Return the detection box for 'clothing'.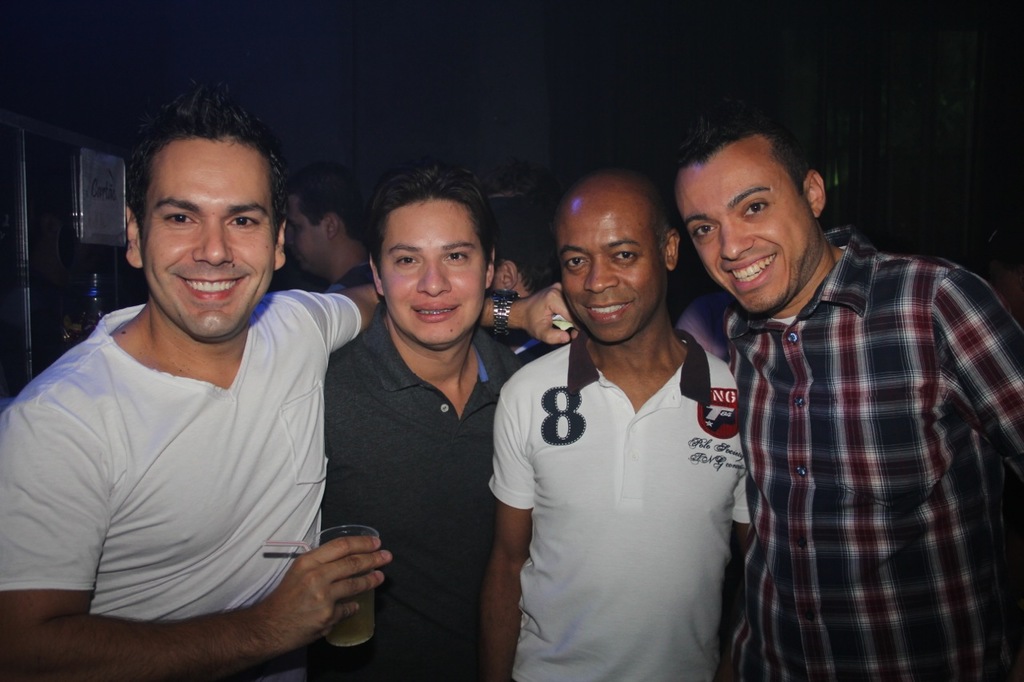
left=725, top=225, right=1023, bottom=681.
